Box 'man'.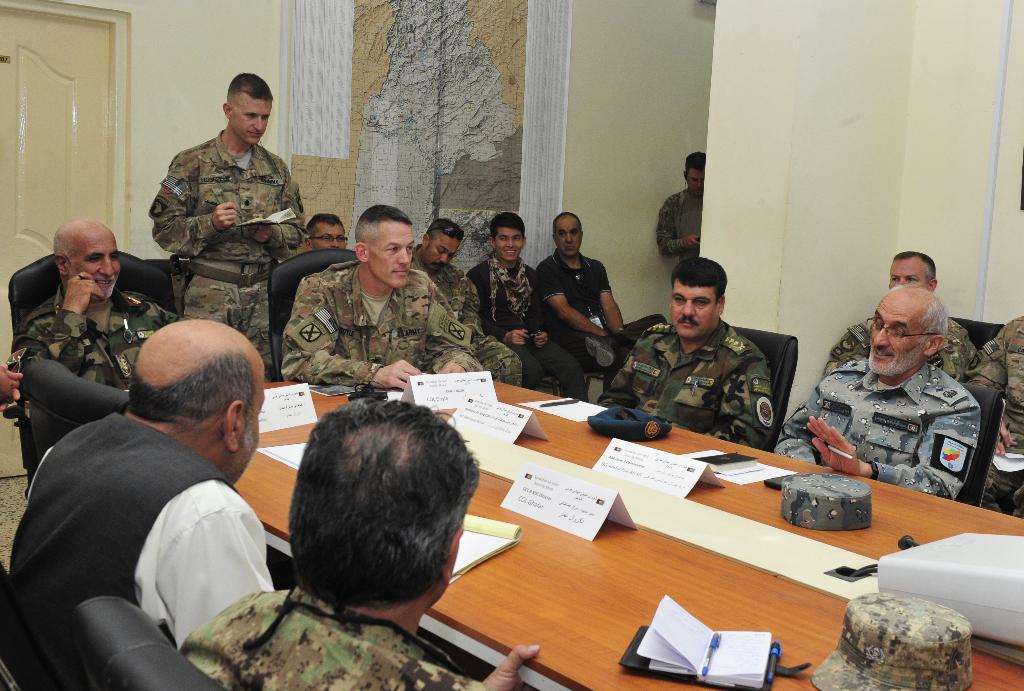
box(651, 146, 716, 269).
